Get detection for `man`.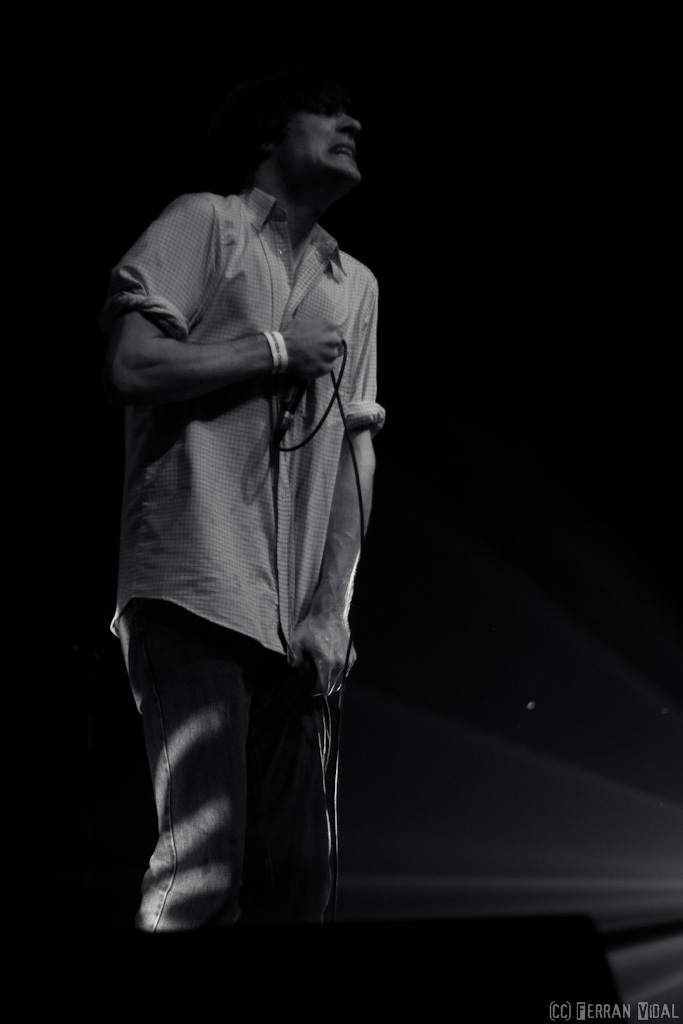
Detection: 94/89/421/934.
